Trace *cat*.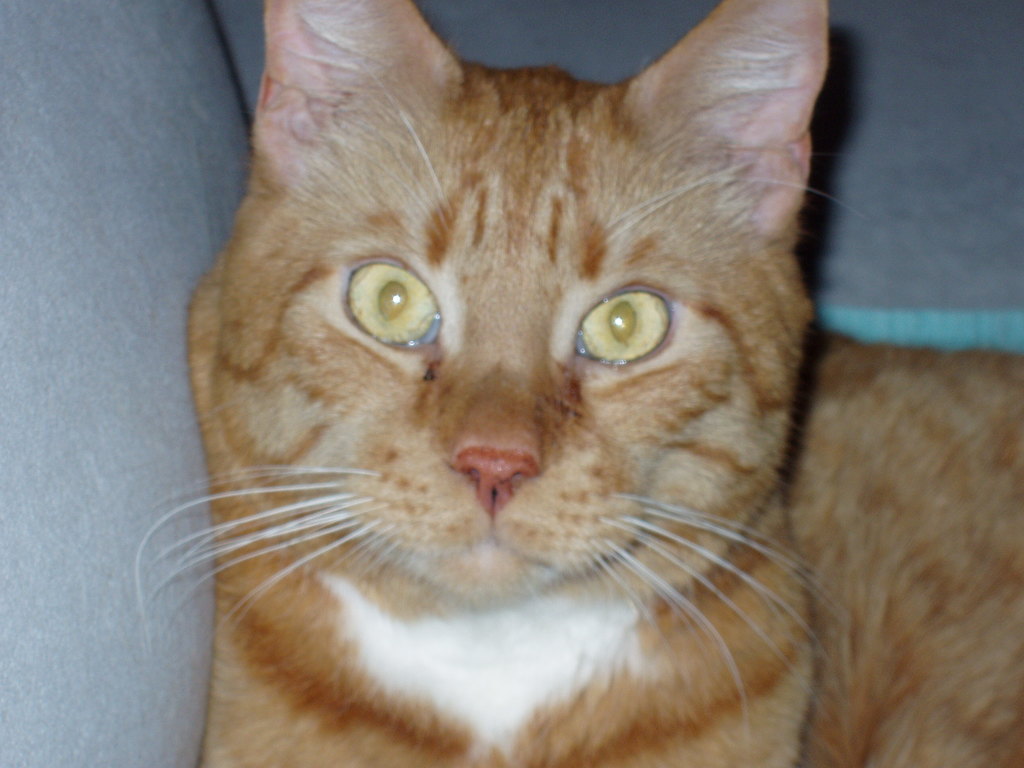
Traced to bbox=[124, 0, 1023, 767].
